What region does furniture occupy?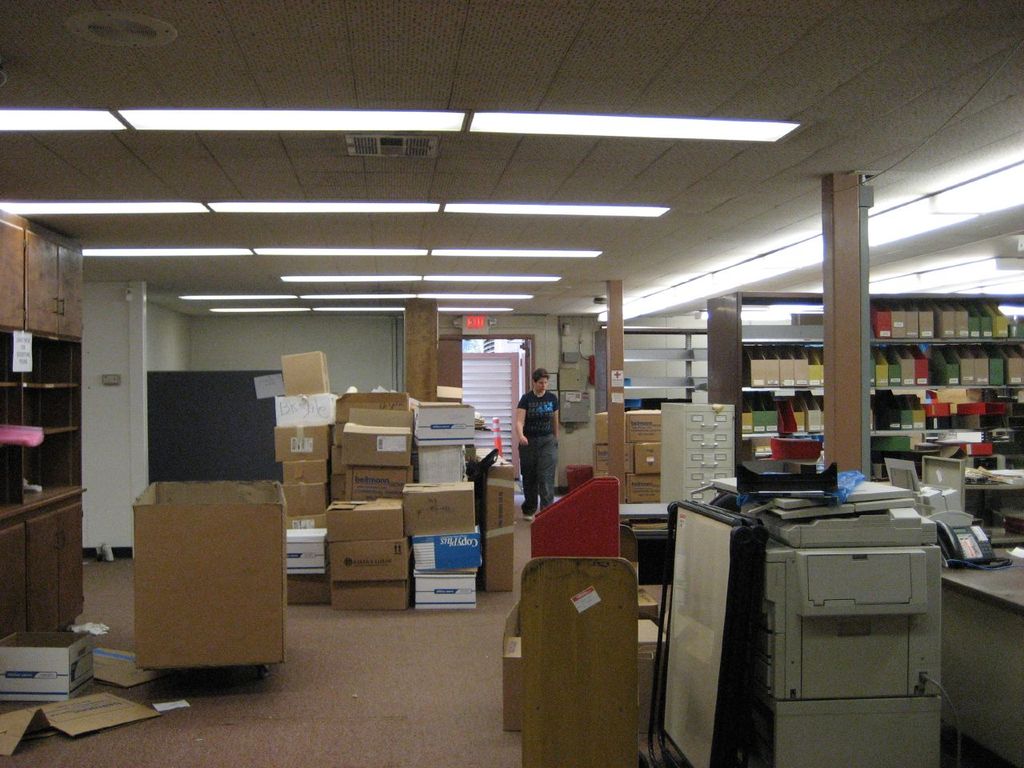
BBox(518, 560, 637, 767).
